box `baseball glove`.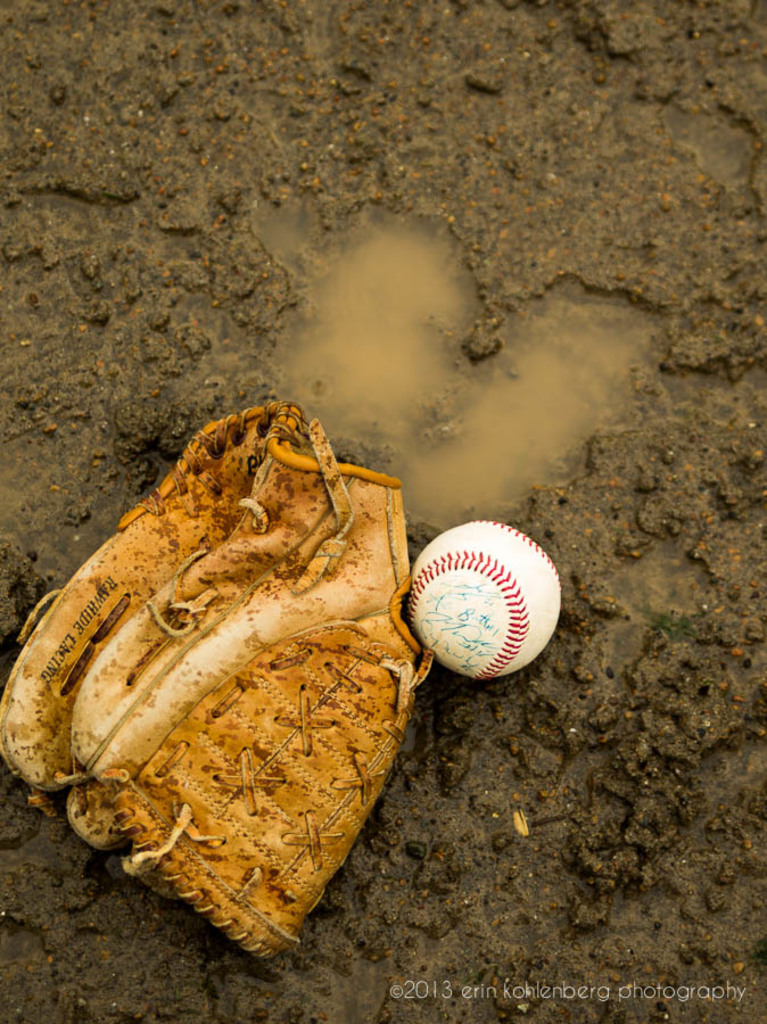
l=0, t=395, r=436, b=960.
